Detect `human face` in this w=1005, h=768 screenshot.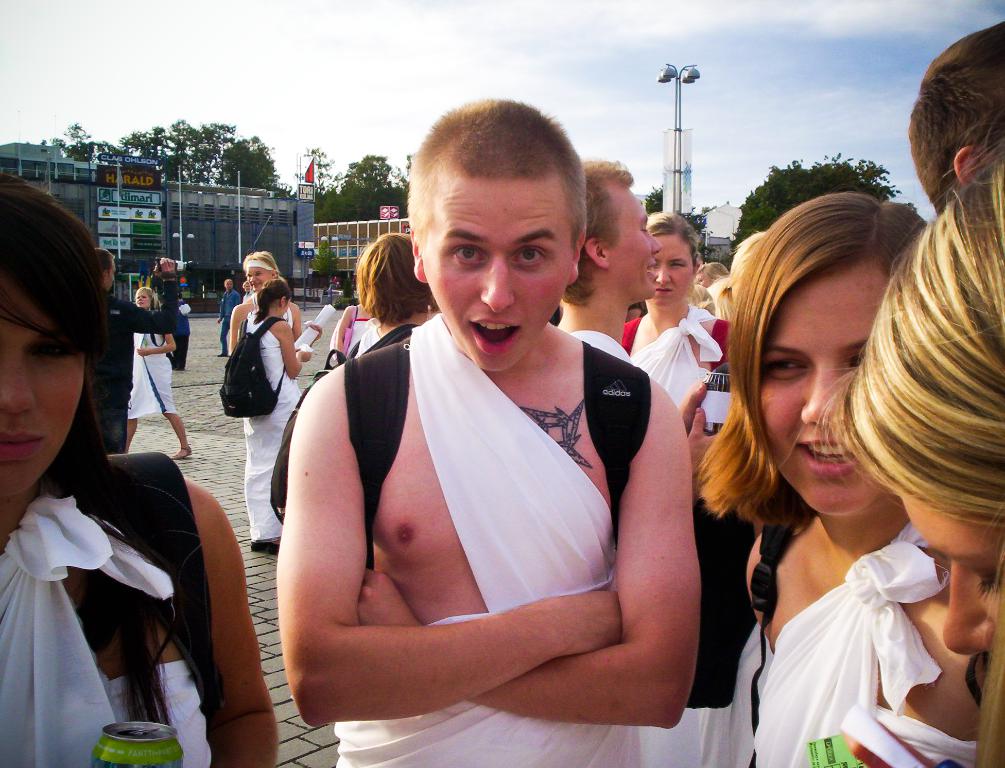
Detection: (x1=606, y1=179, x2=653, y2=304).
